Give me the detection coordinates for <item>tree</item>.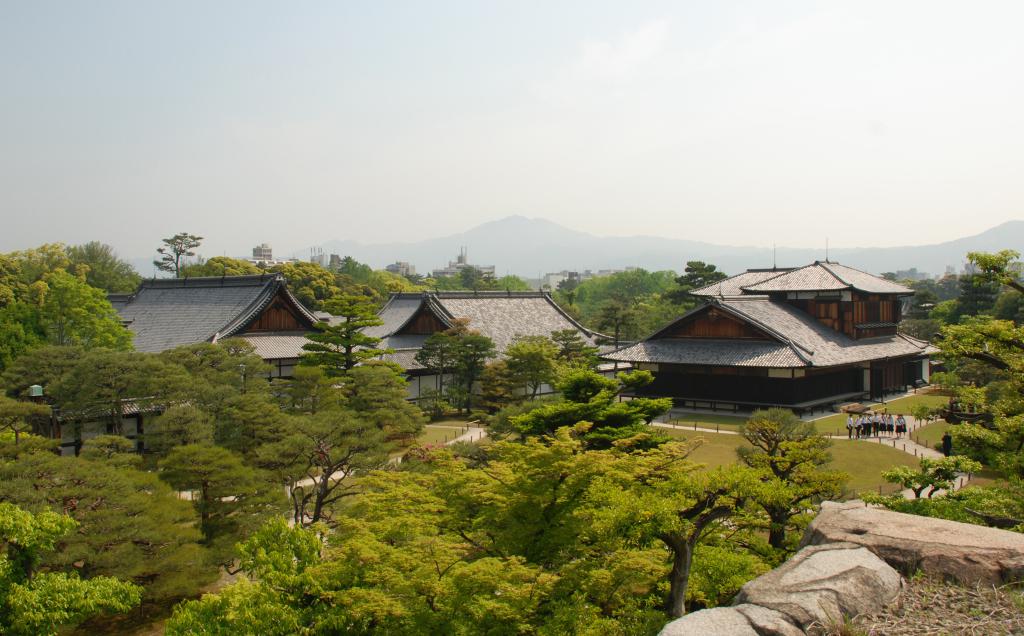
pyautogui.locateOnScreen(153, 229, 204, 275).
